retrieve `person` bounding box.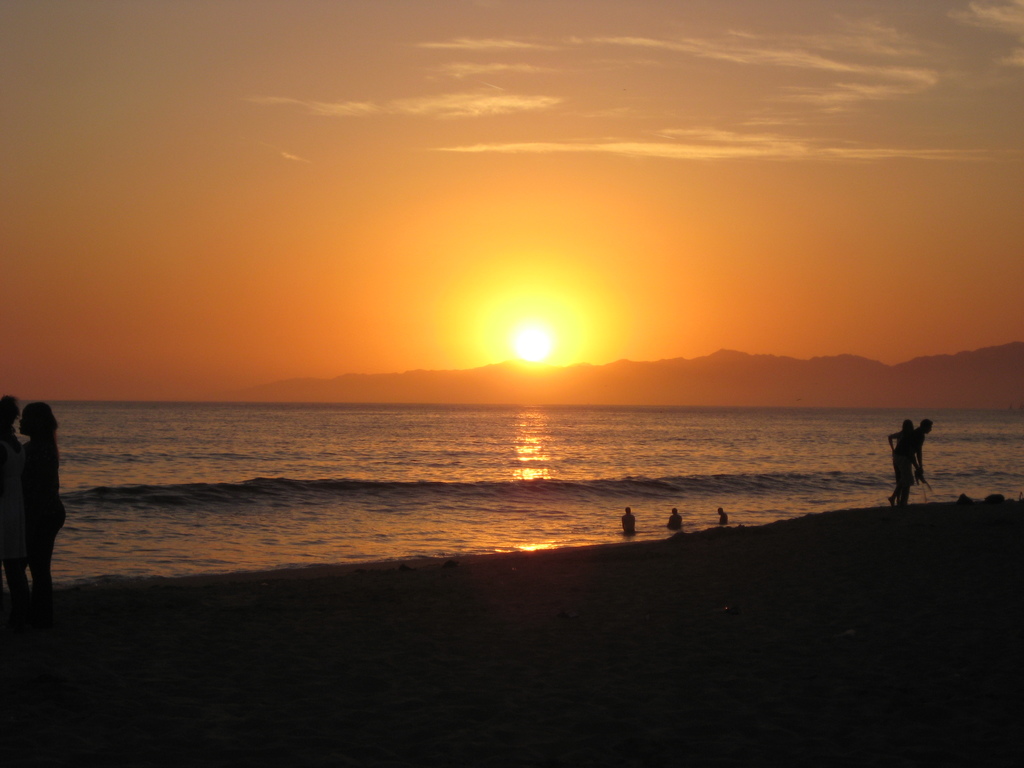
Bounding box: <region>892, 419, 932, 499</region>.
